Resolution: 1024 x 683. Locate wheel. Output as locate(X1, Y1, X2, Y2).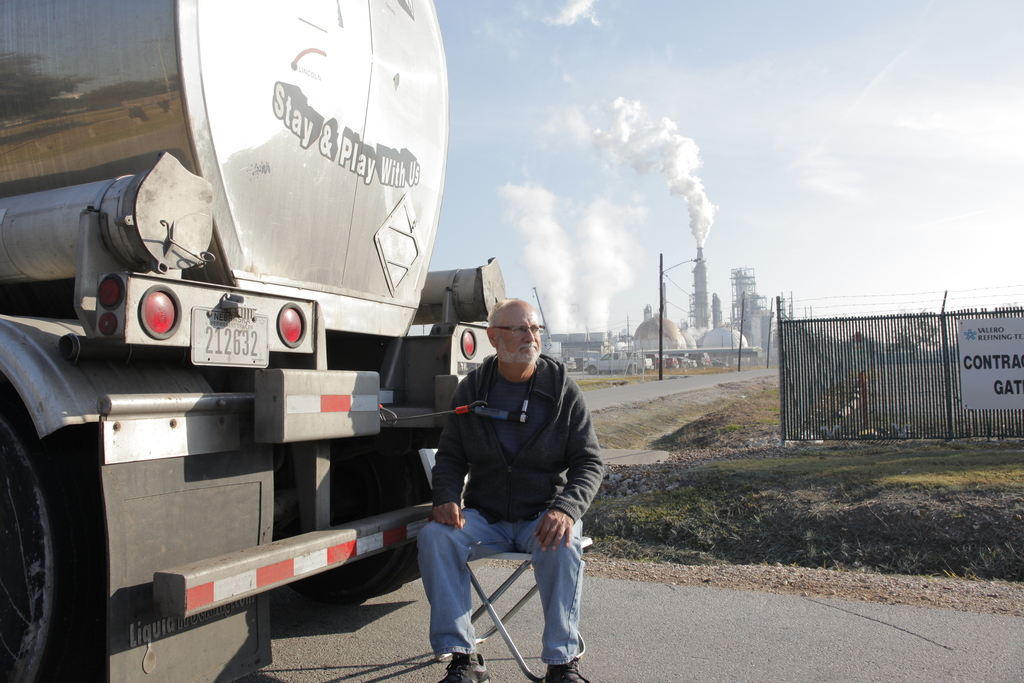
locate(630, 364, 638, 371).
